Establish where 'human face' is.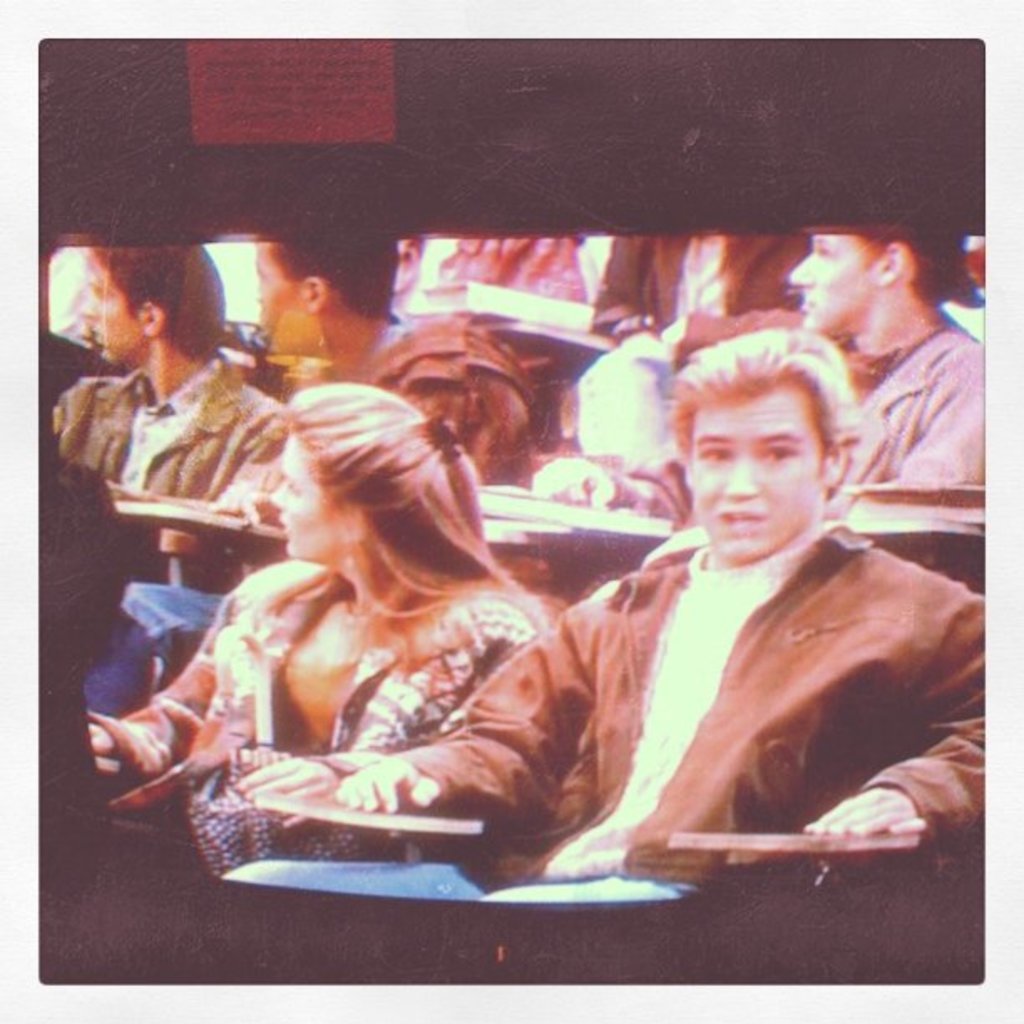
Established at x1=268, y1=445, x2=340, y2=550.
